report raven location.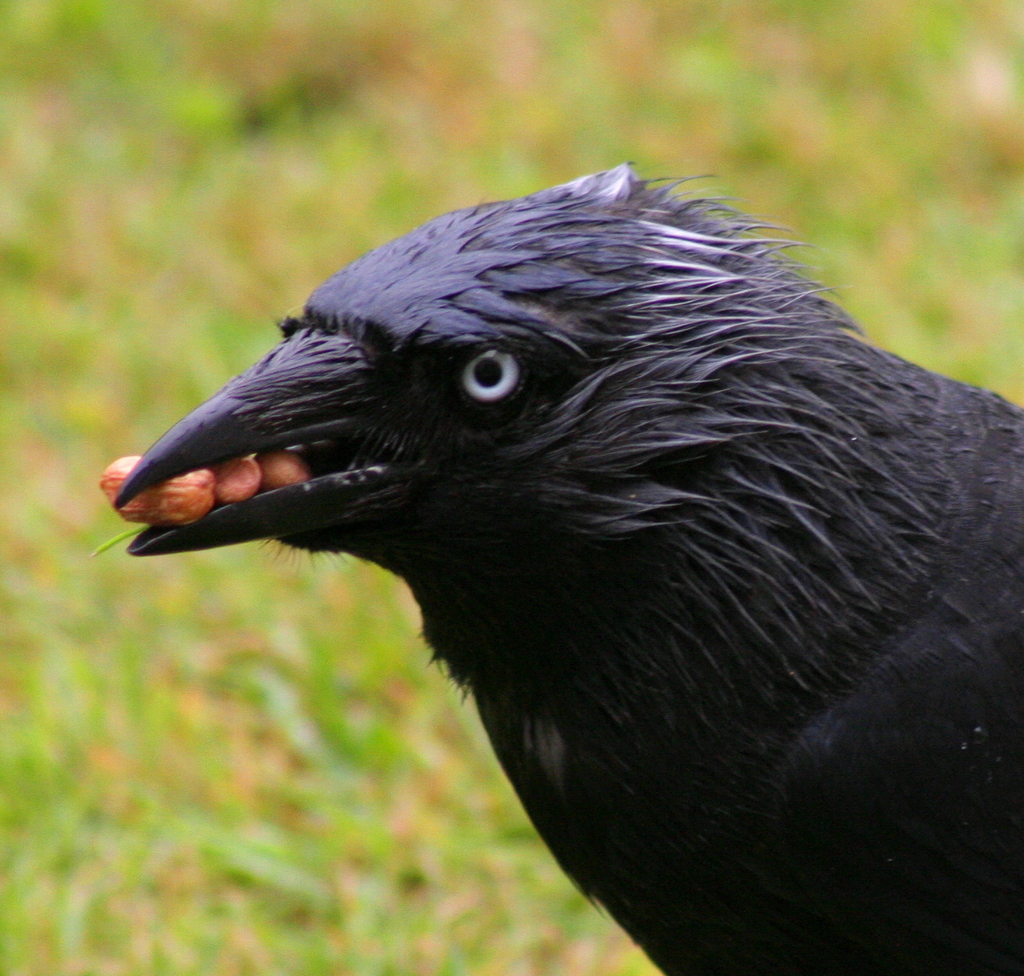
Report: (x1=85, y1=117, x2=976, y2=975).
